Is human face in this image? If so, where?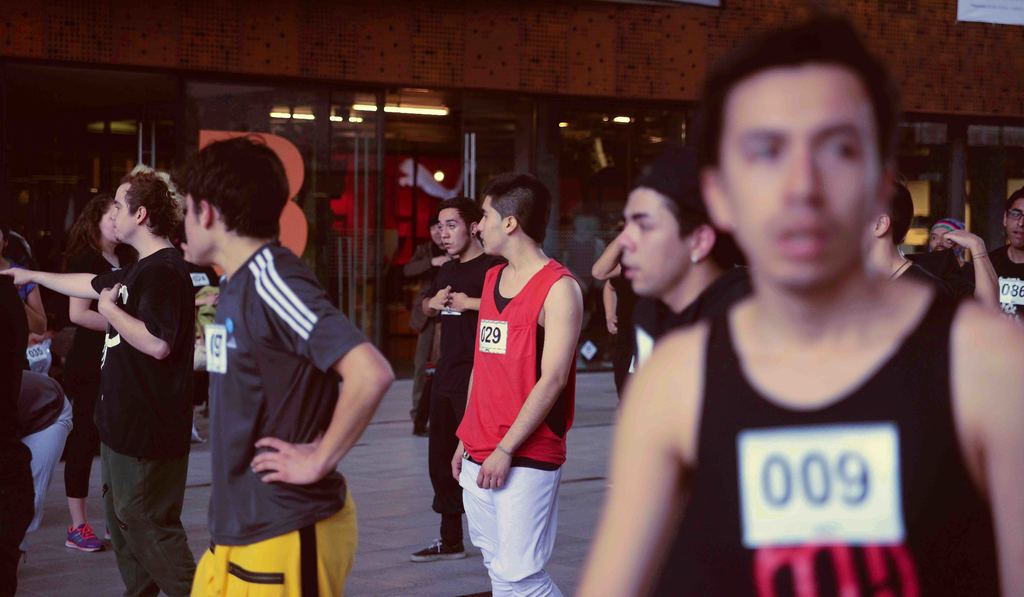
Yes, at x1=182, y1=188, x2=204, y2=266.
